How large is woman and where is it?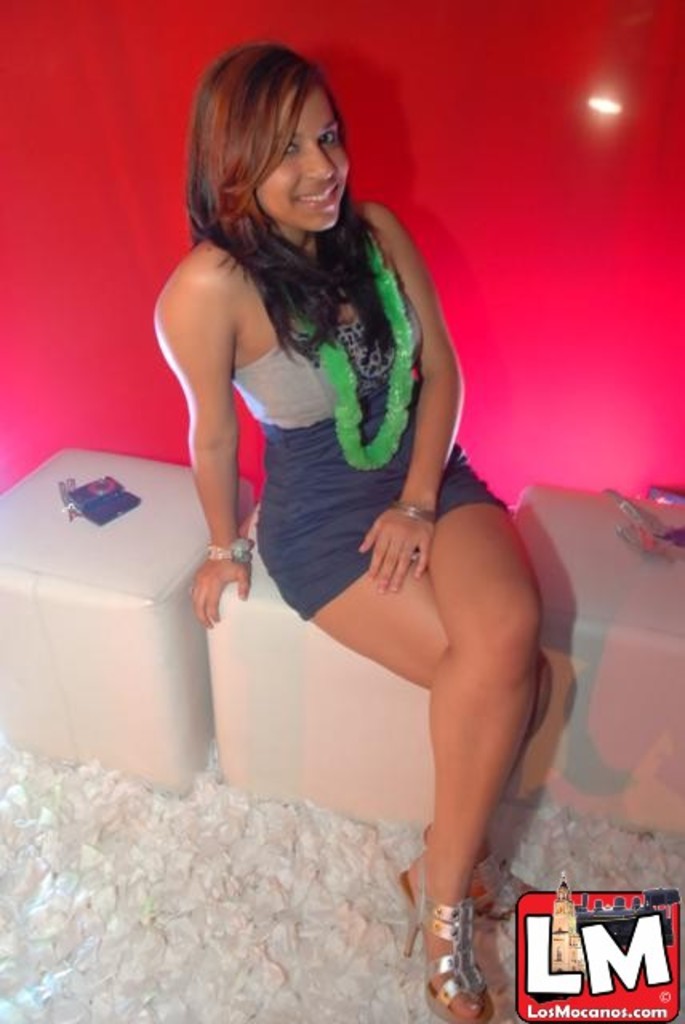
Bounding box: 154:53:559:960.
